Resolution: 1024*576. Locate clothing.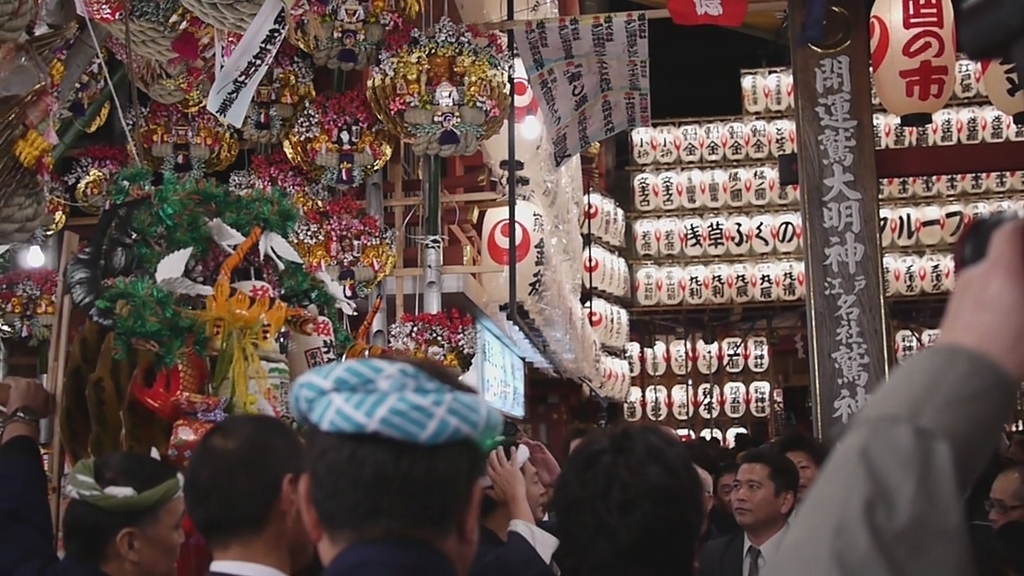
[761, 342, 1023, 575].
